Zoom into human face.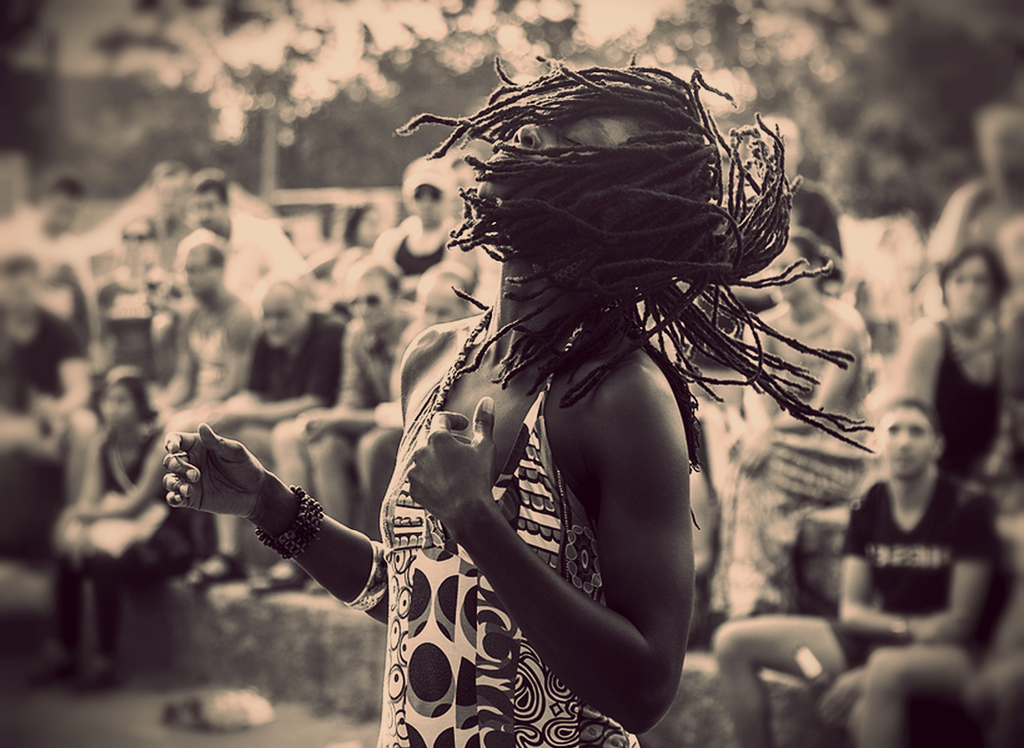
Zoom target: box=[103, 387, 140, 431].
